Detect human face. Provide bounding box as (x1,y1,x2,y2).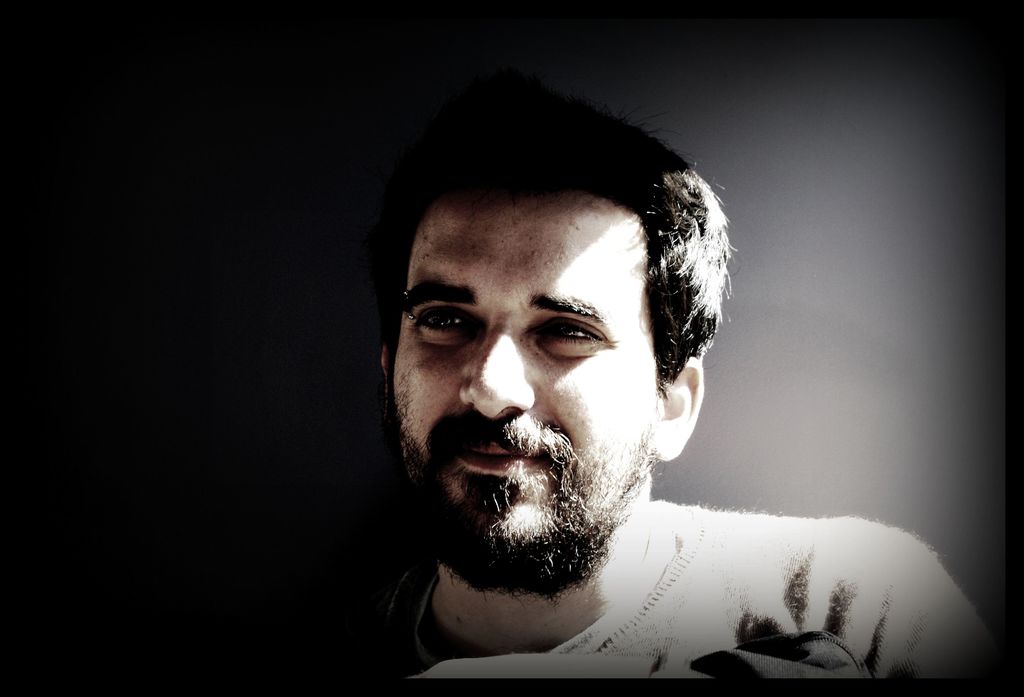
(388,196,669,560).
